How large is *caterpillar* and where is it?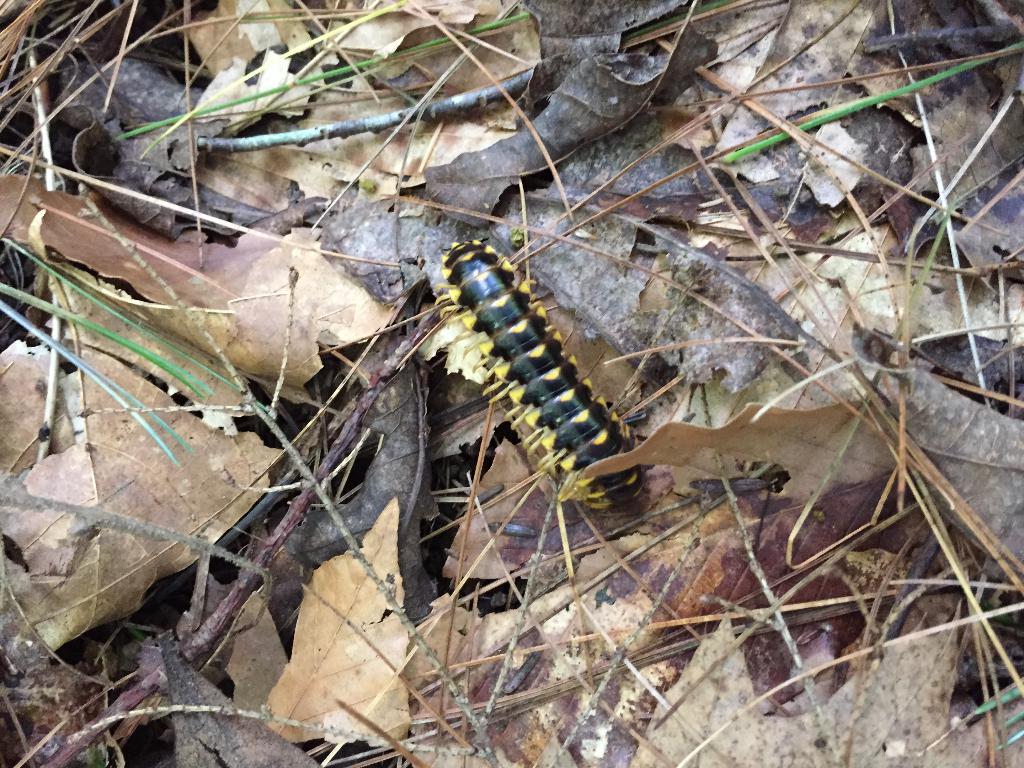
Bounding box: 422/240/655/522.
